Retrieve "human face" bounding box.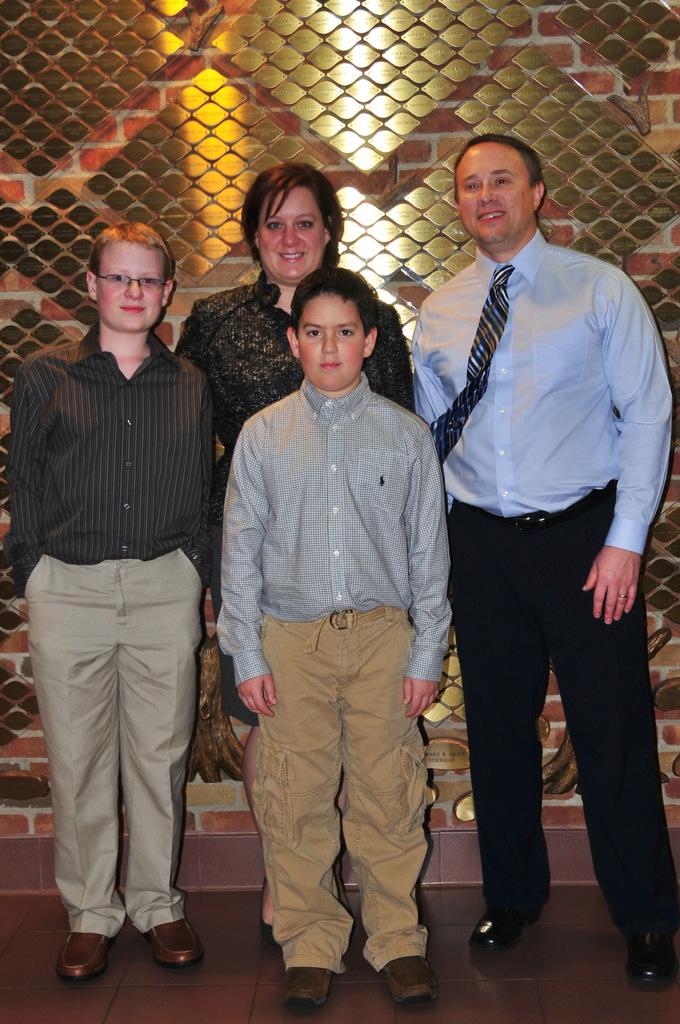
Bounding box: 300/298/364/390.
